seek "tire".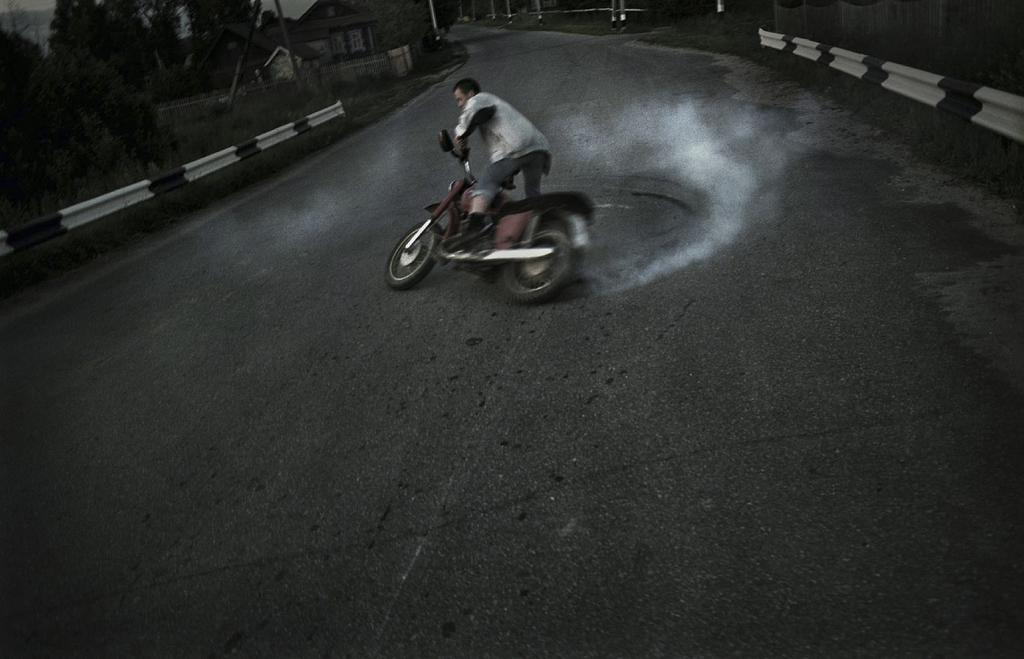
box=[502, 222, 578, 299].
